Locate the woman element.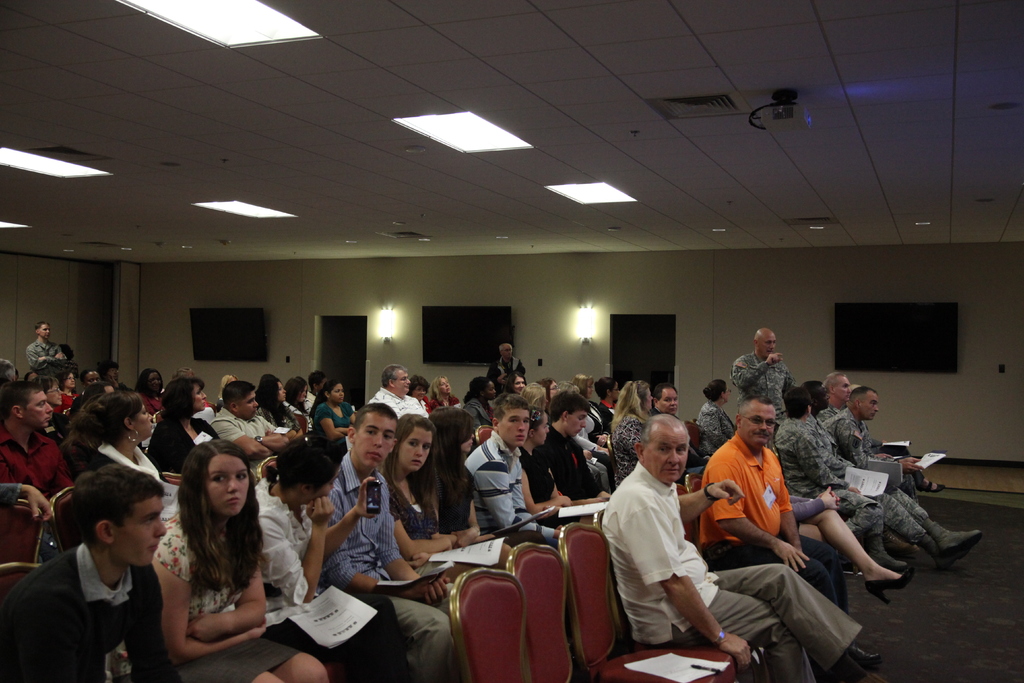
Element bbox: bbox=[256, 374, 307, 446].
